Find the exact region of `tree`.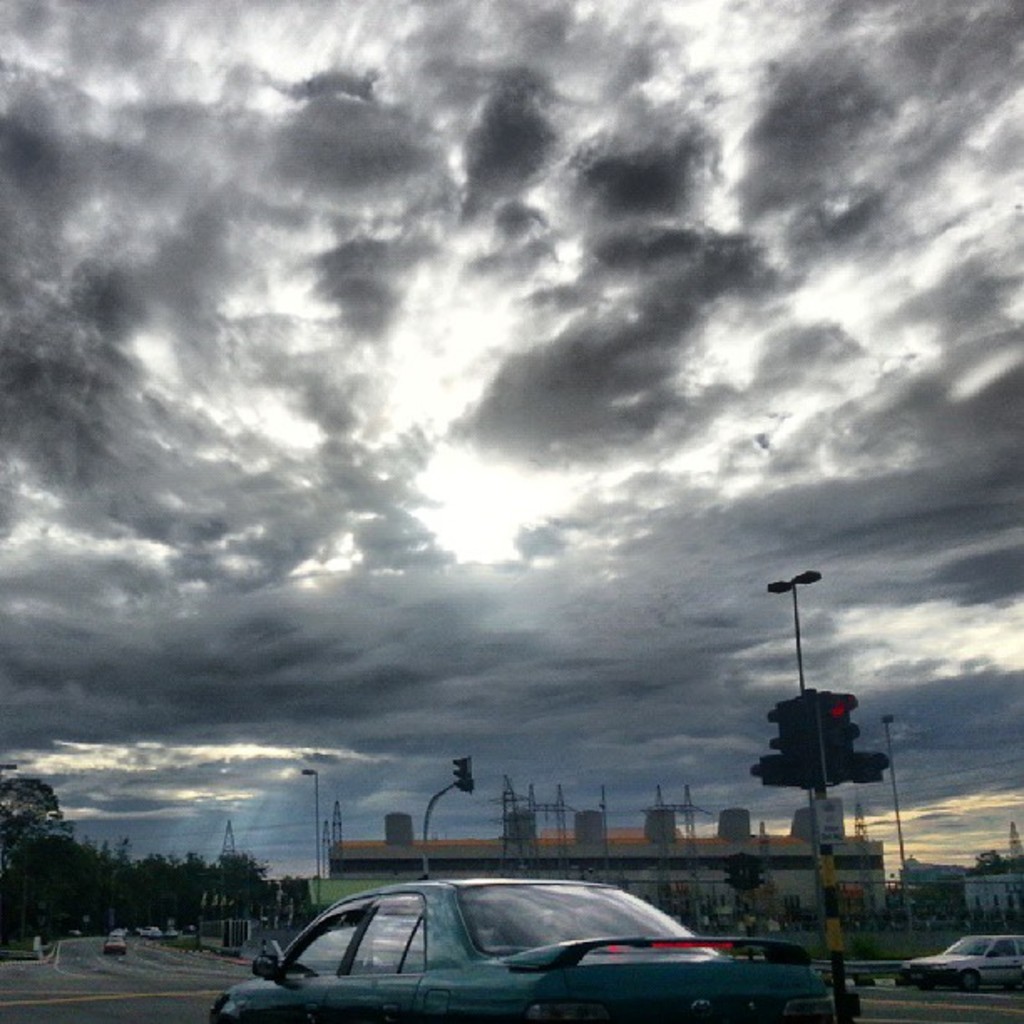
Exact region: <region>735, 691, 882, 812</region>.
